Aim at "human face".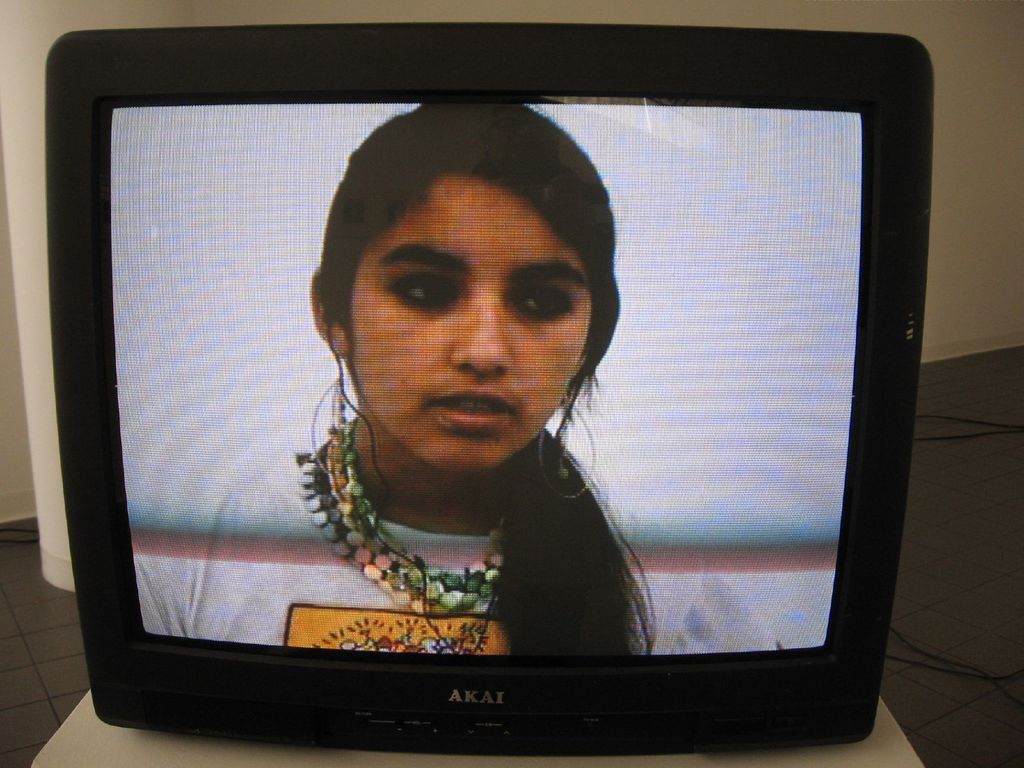
Aimed at <box>351,172,603,474</box>.
